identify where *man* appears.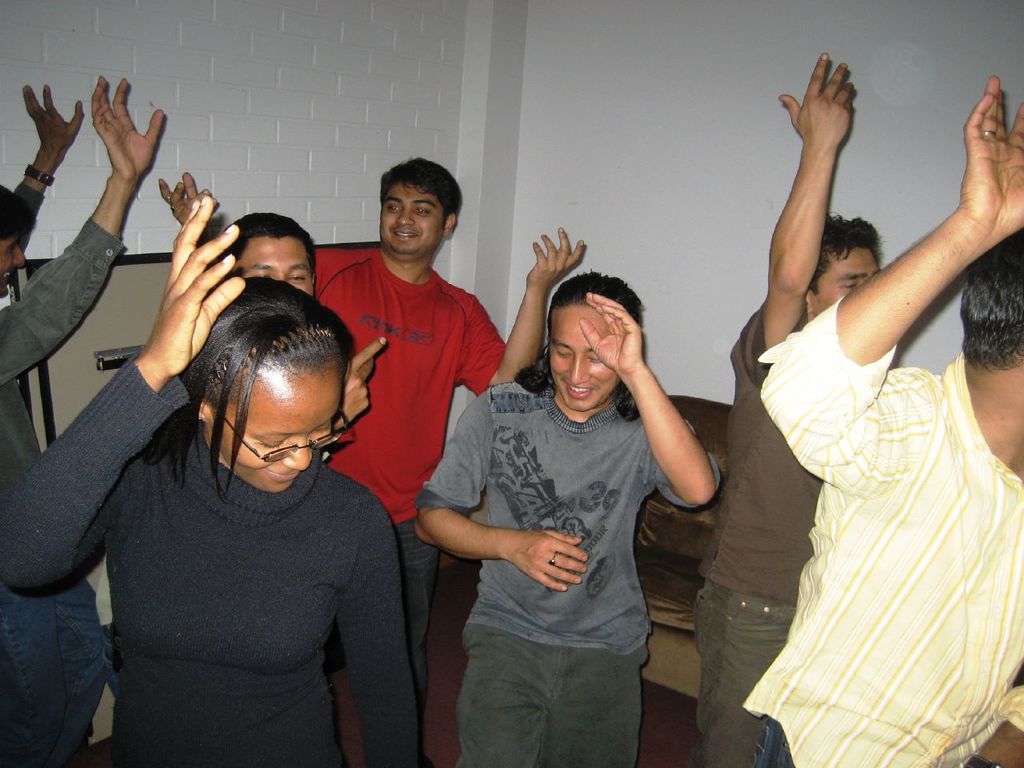
Appears at locate(0, 82, 173, 767).
